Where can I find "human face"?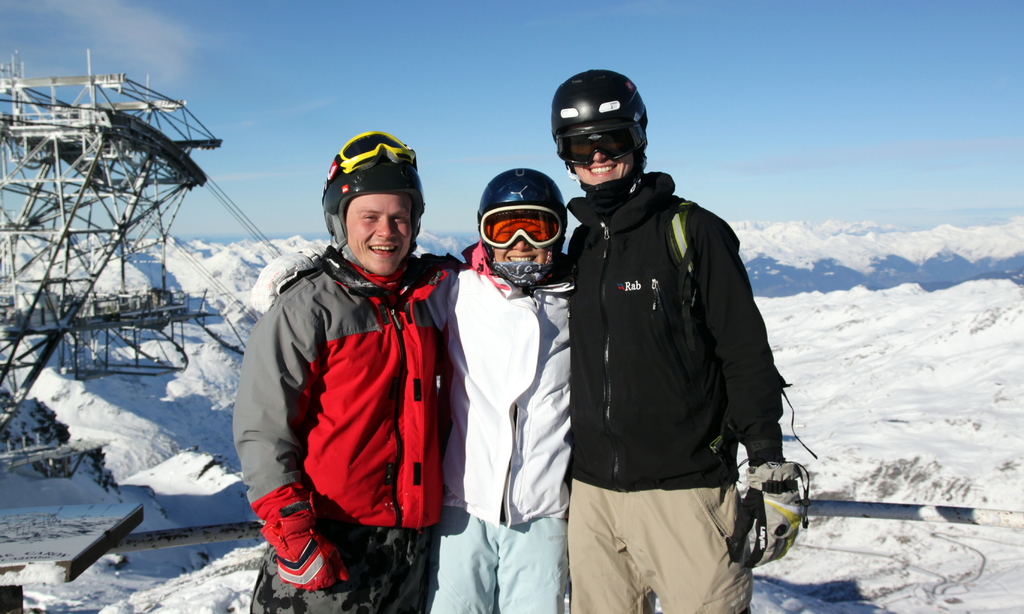
You can find it at 346 191 418 278.
